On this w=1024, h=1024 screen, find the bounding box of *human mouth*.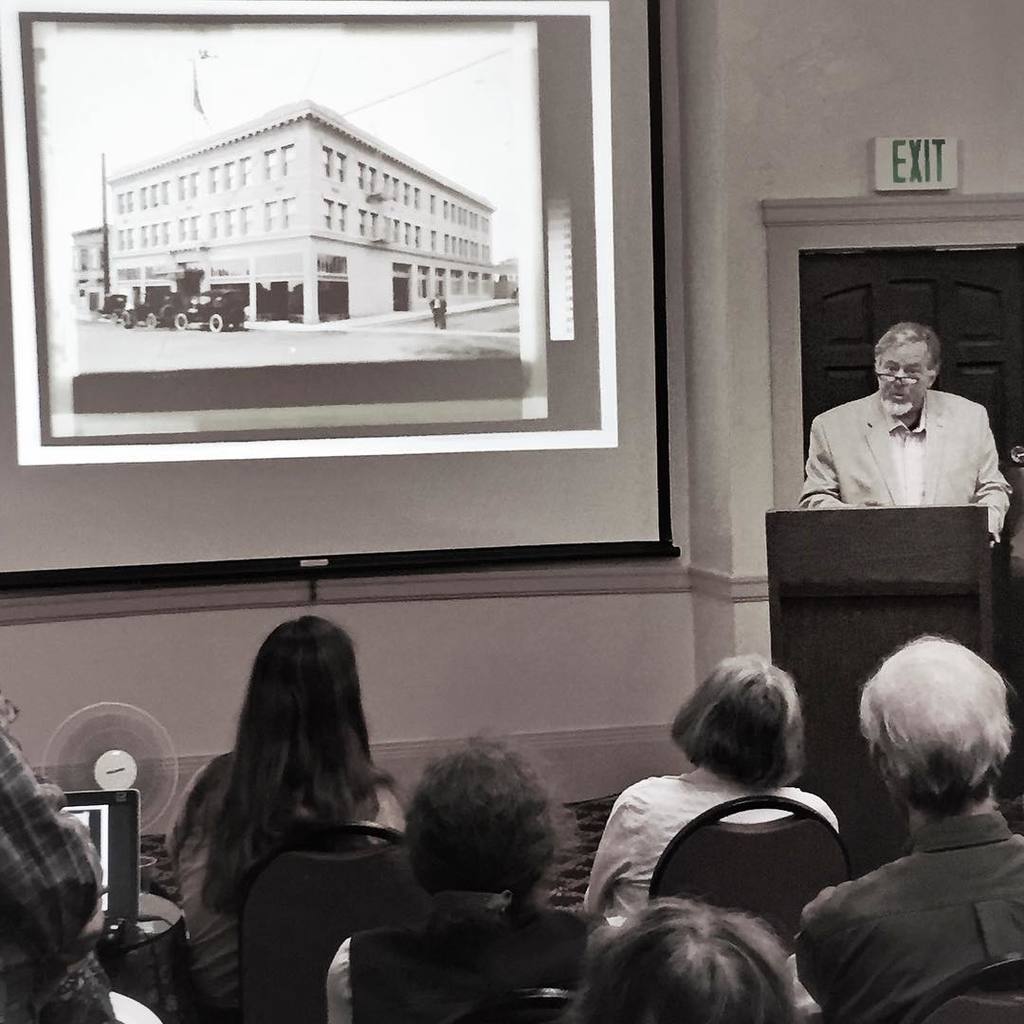
Bounding box: <bbox>885, 391, 906, 403</bbox>.
